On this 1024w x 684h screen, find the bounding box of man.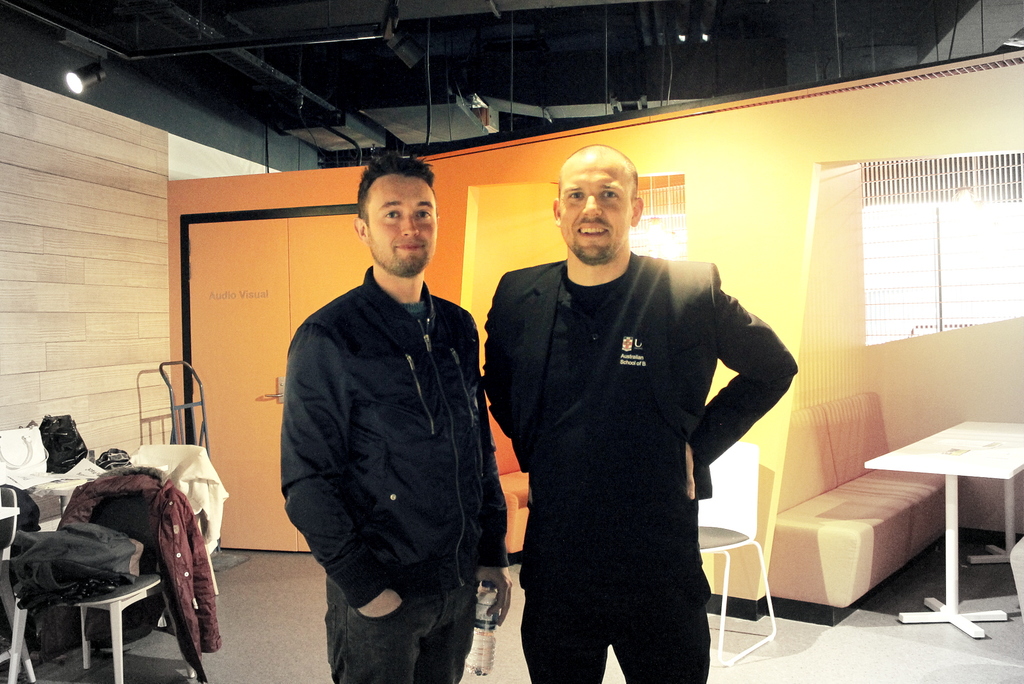
Bounding box: (276, 152, 511, 683).
